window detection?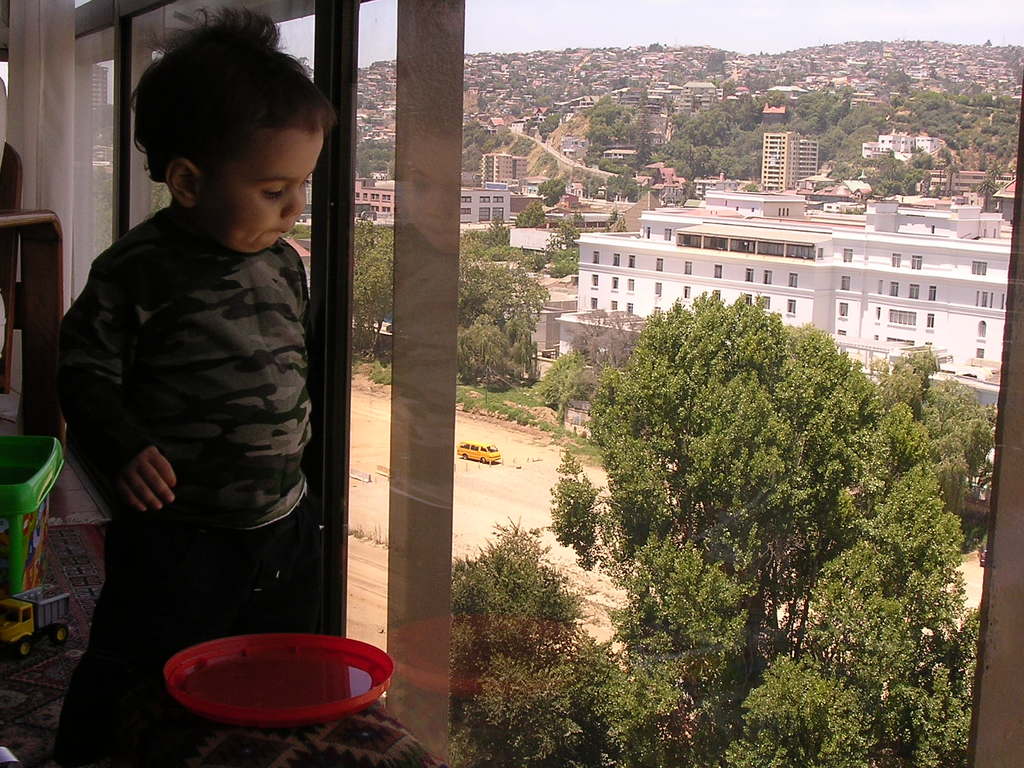
bbox=[609, 276, 618, 290]
